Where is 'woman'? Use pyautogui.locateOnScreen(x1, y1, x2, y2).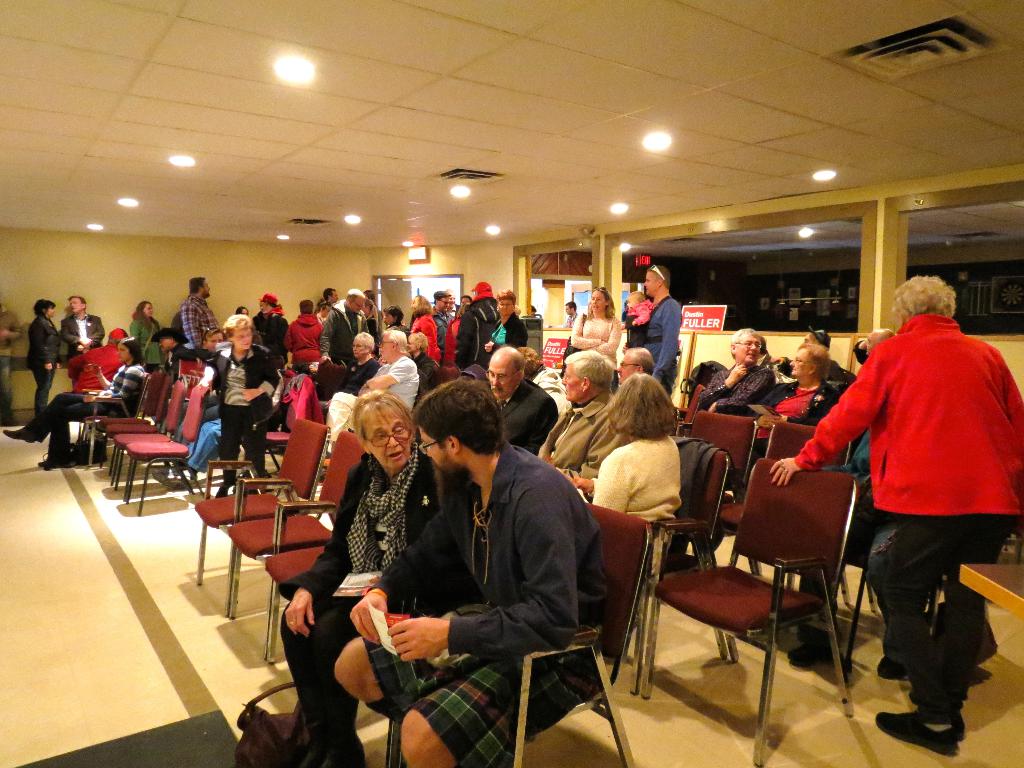
pyautogui.locateOnScreen(717, 342, 851, 430).
